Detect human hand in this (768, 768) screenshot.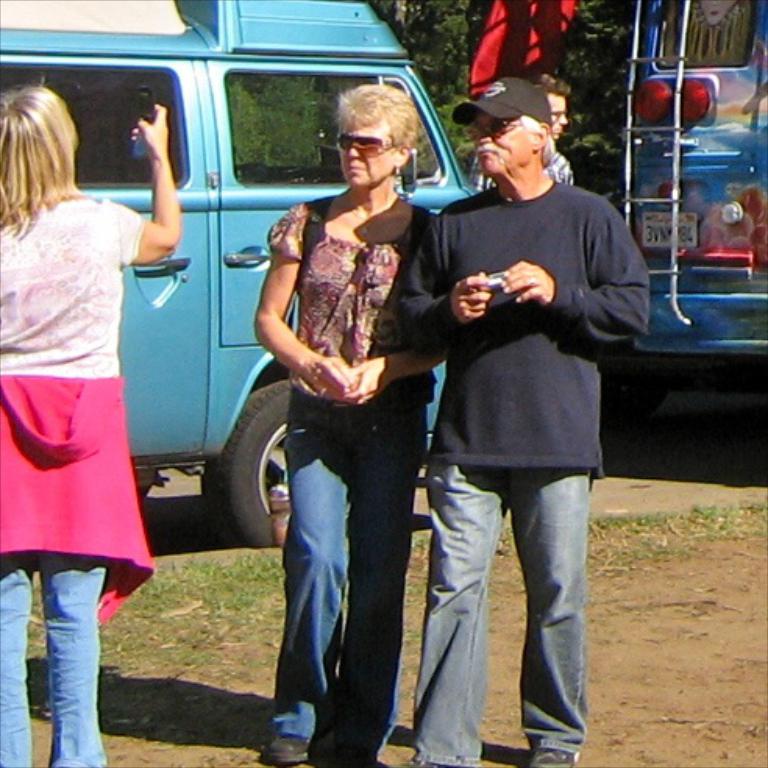
Detection: (x1=348, y1=356, x2=384, y2=404).
